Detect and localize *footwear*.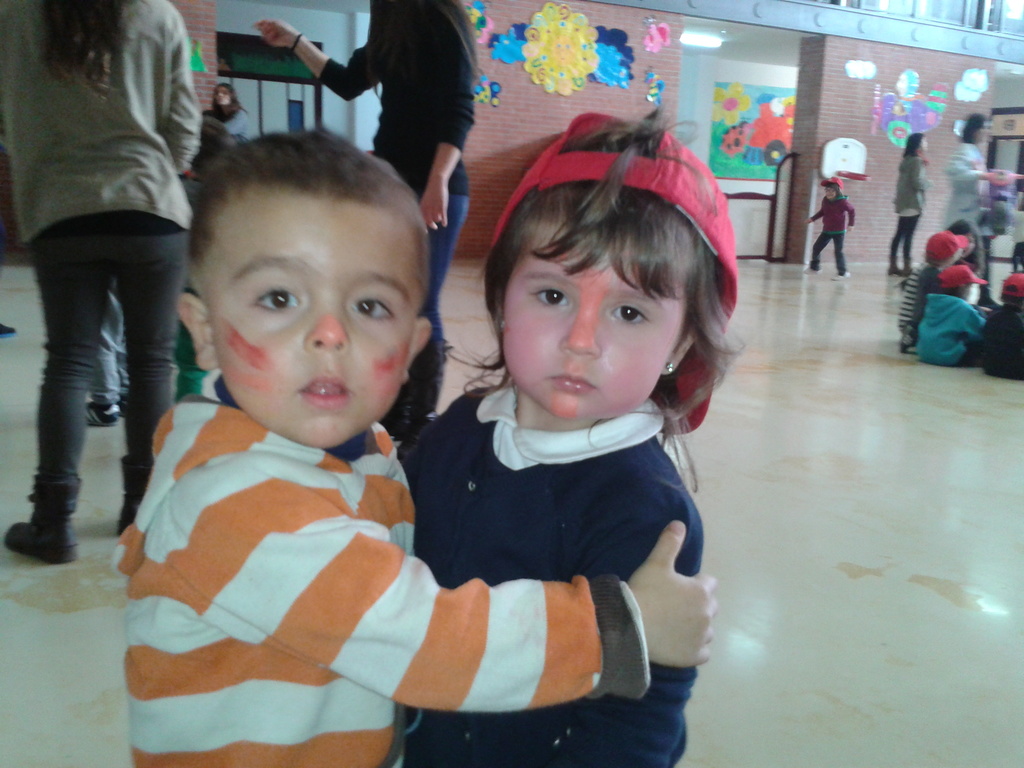
Localized at <box>387,398,403,434</box>.
